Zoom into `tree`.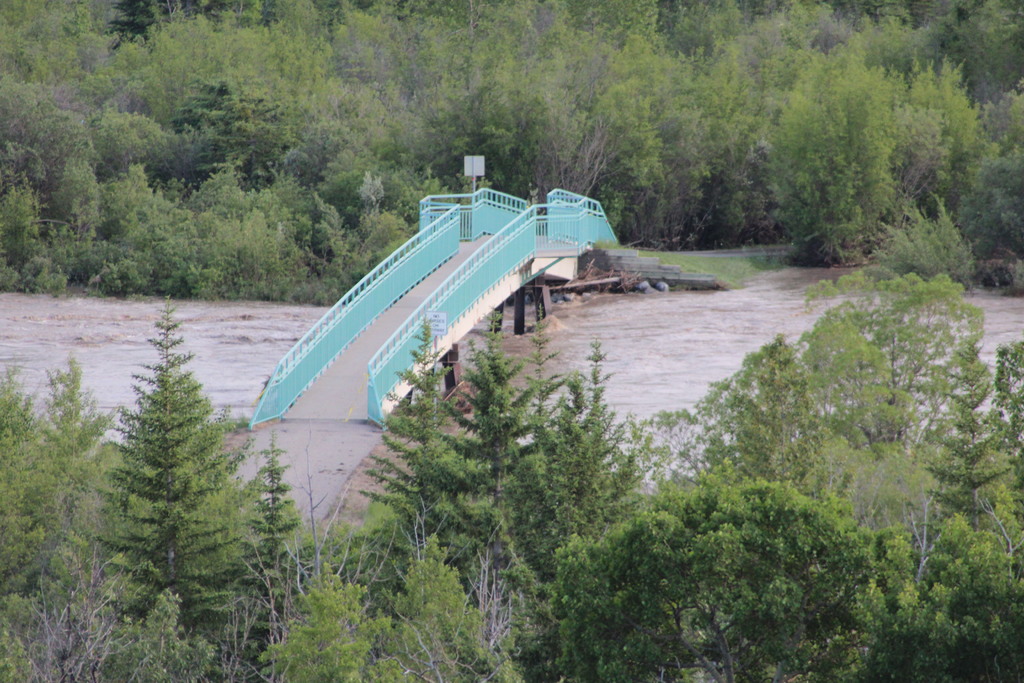
Zoom target: <bbox>254, 495, 524, 682</bbox>.
